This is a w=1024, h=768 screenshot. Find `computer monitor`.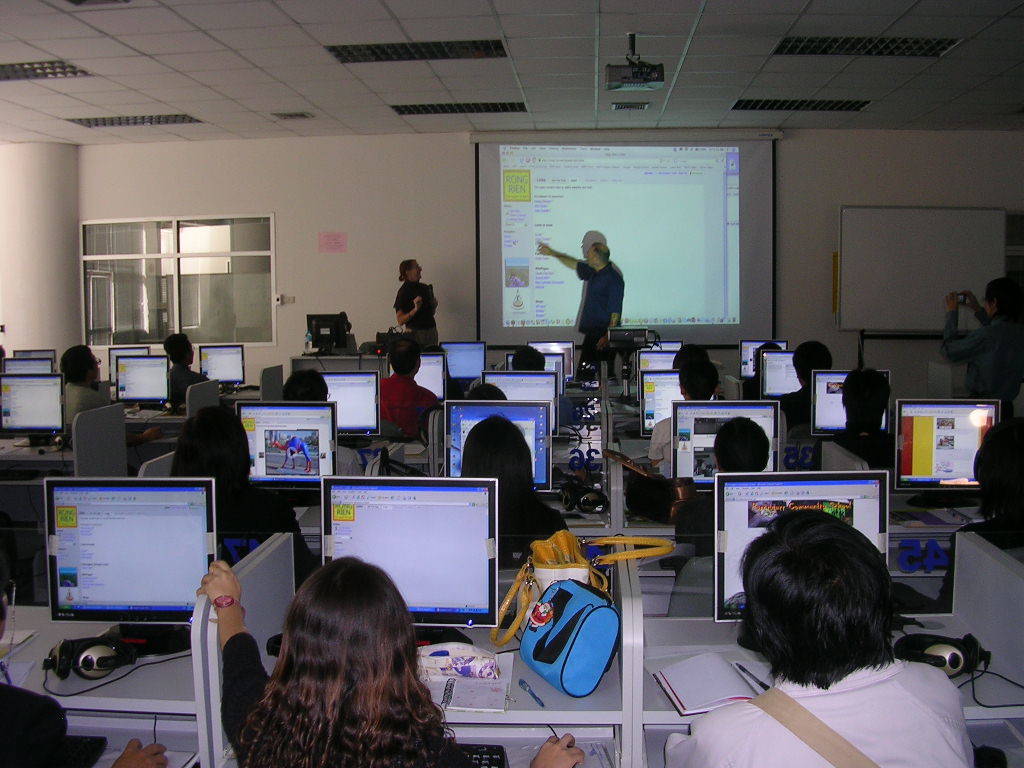
Bounding box: locate(319, 471, 498, 650).
